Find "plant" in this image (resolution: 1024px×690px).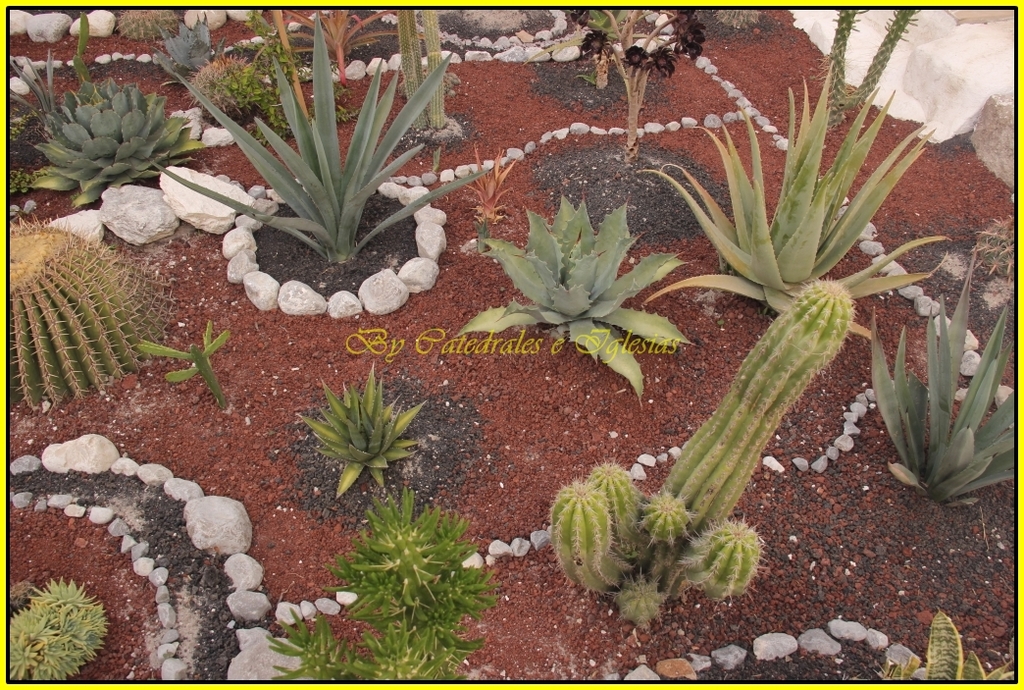
262:486:512:688.
